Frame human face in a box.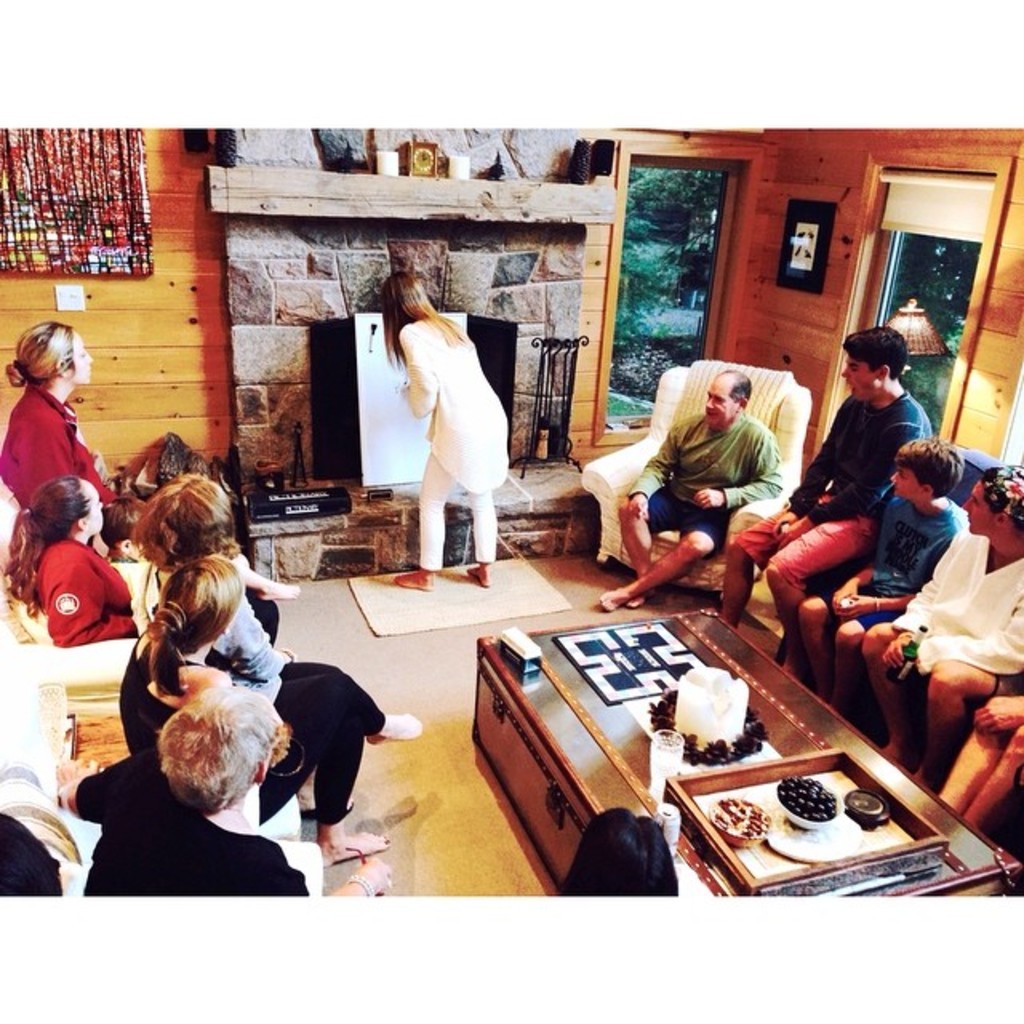
706:378:738:421.
